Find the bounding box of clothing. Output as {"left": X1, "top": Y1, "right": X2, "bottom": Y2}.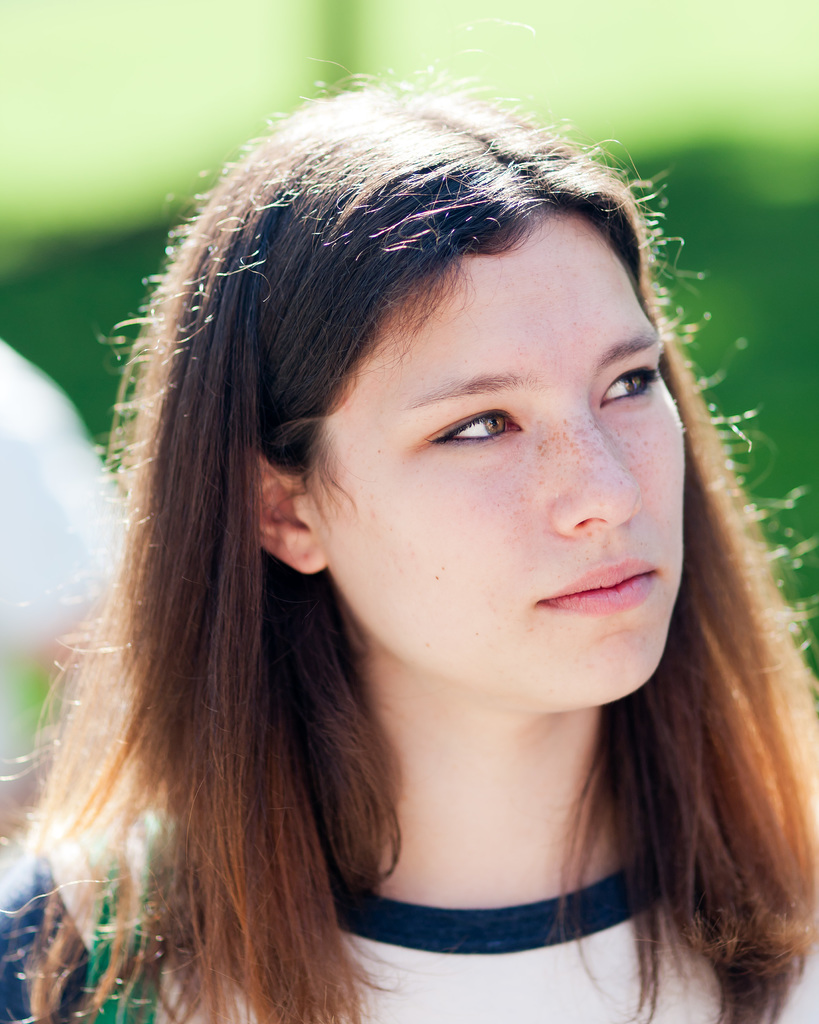
{"left": 0, "top": 803, "right": 818, "bottom": 1023}.
